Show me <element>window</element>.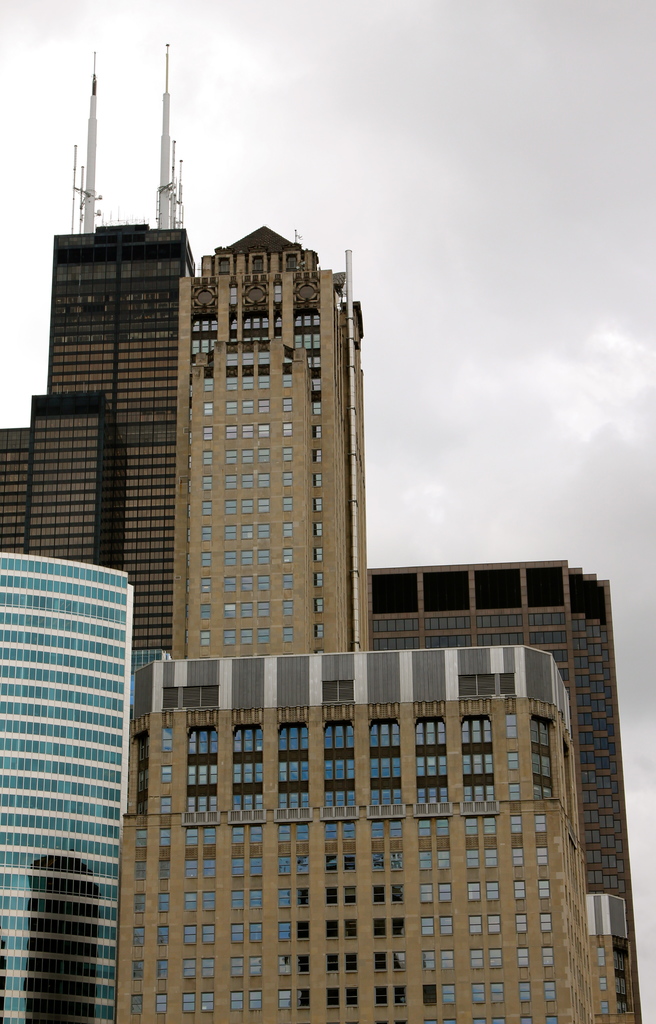
<element>window</element> is here: 293,820,312,842.
